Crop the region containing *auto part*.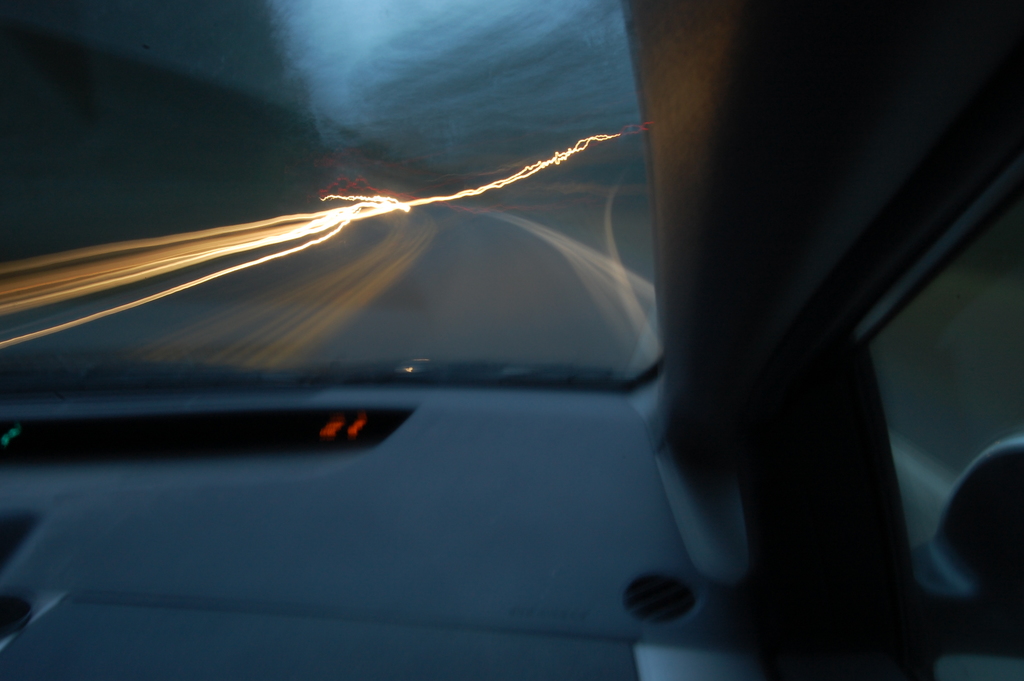
Crop region: rect(915, 428, 1023, 678).
